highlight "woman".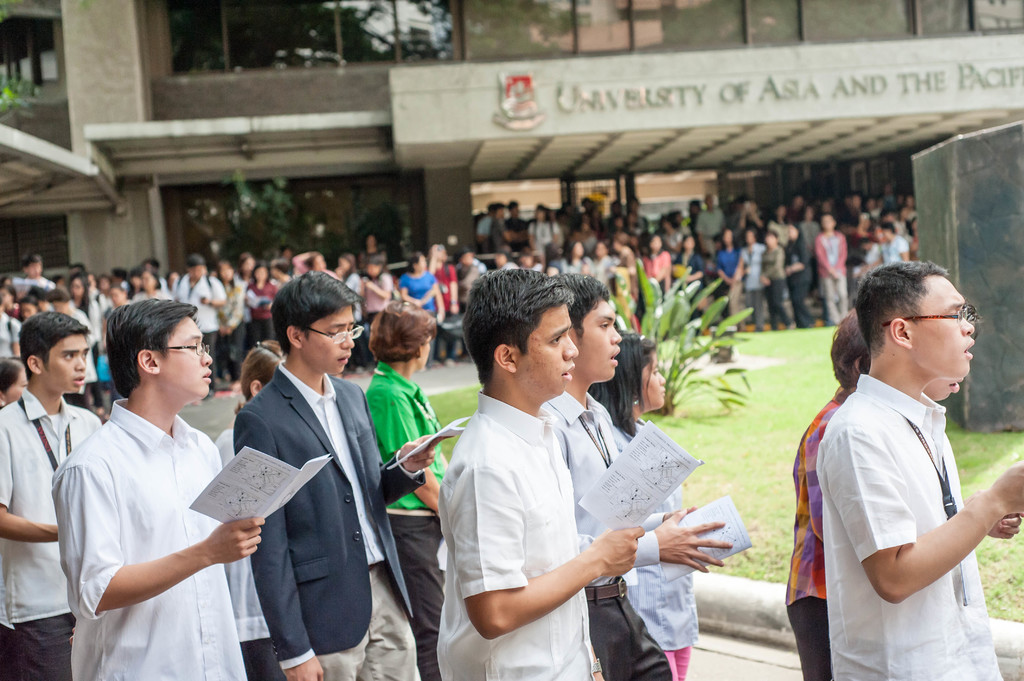
Highlighted region: l=680, t=233, r=704, b=300.
